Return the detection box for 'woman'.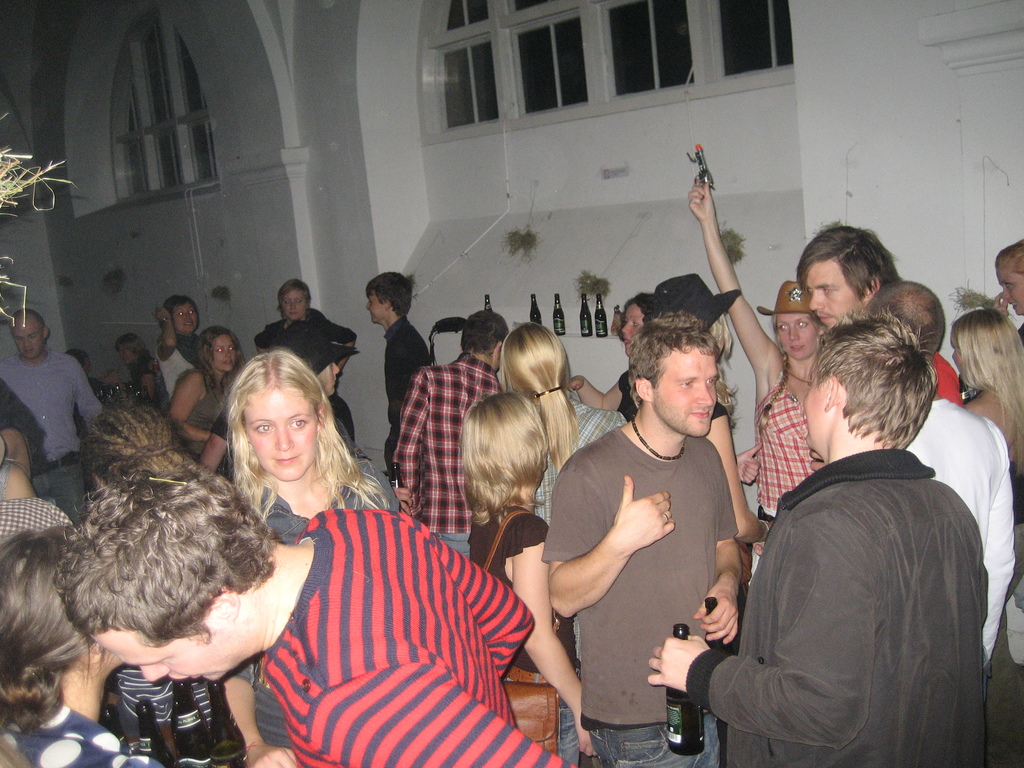
box=[216, 349, 403, 767].
